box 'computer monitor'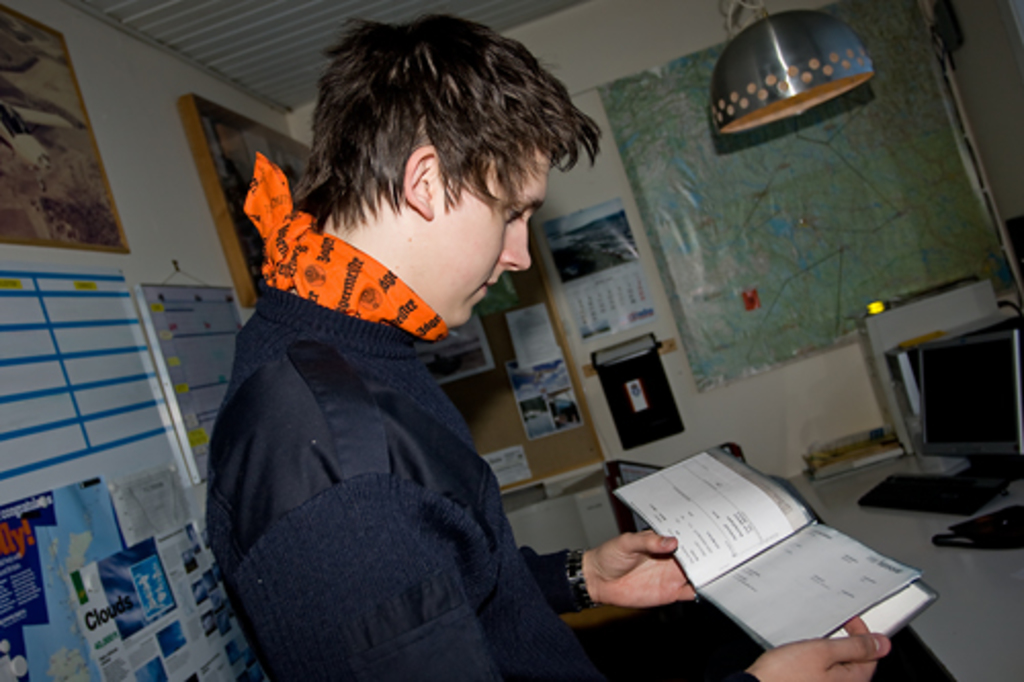
{"left": 868, "top": 295, "right": 1018, "bottom": 500}
